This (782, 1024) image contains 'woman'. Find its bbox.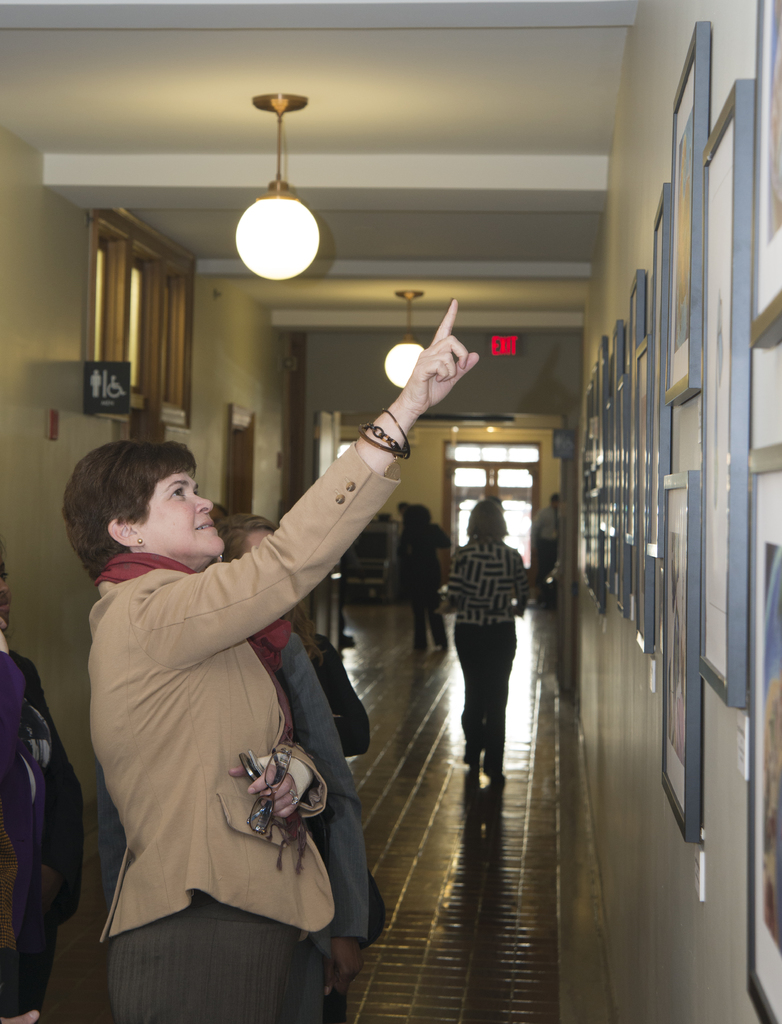
[212,512,387,1023].
